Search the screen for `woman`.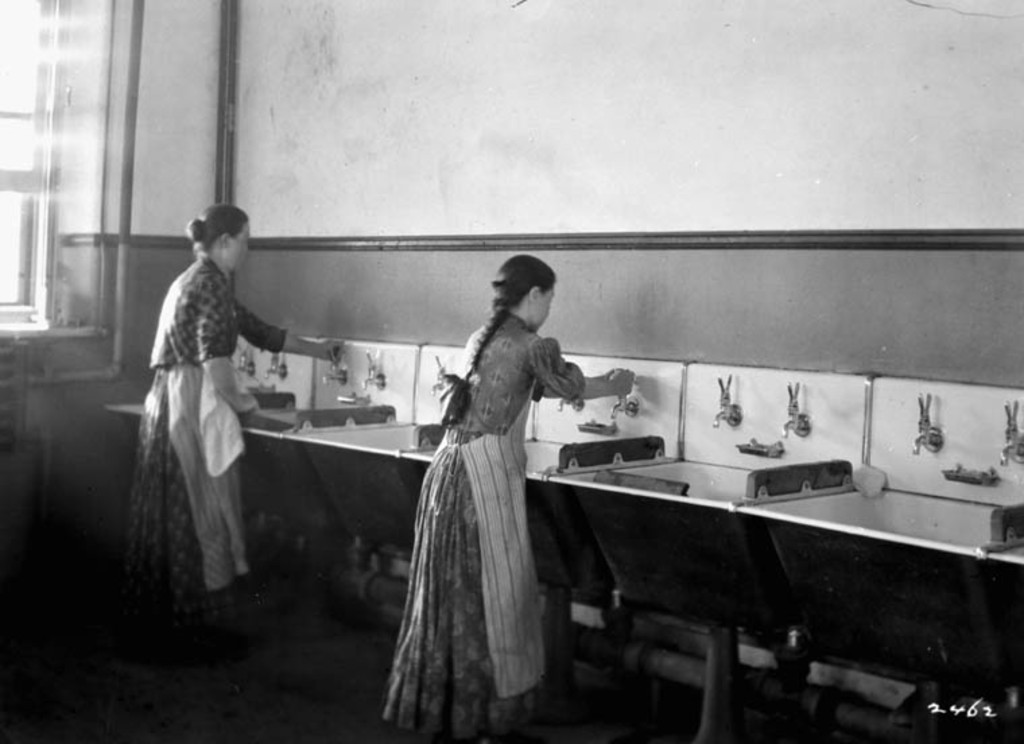
Found at (left=128, top=201, right=342, bottom=627).
